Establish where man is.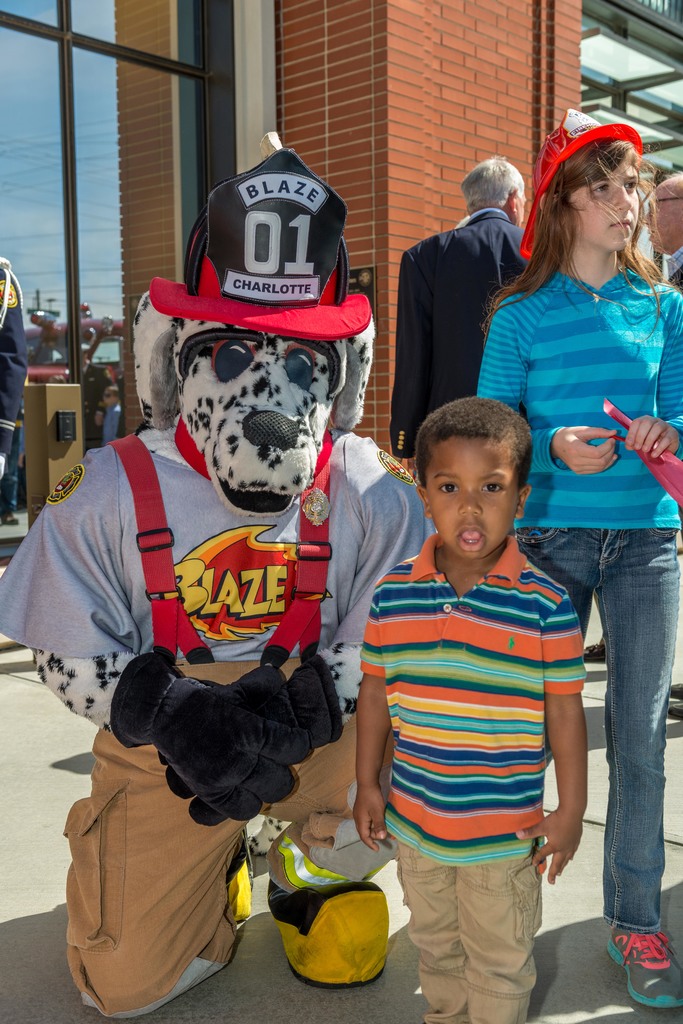
Established at (x1=640, y1=170, x2=682, y2=726).
